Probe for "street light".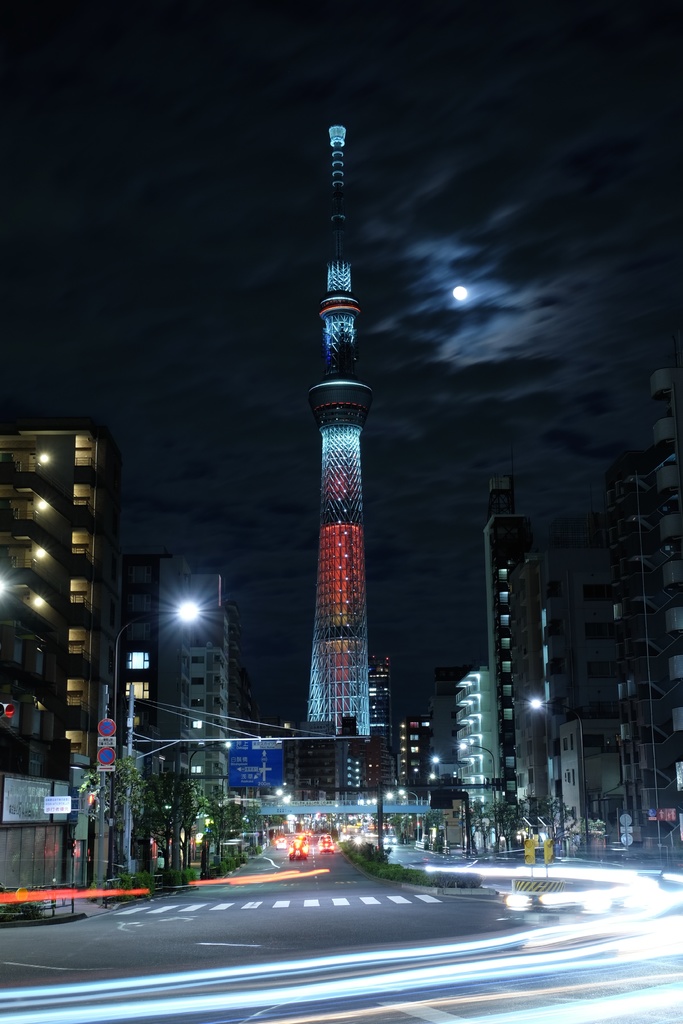
Probe result: rect(522, 692, 594, 842).
